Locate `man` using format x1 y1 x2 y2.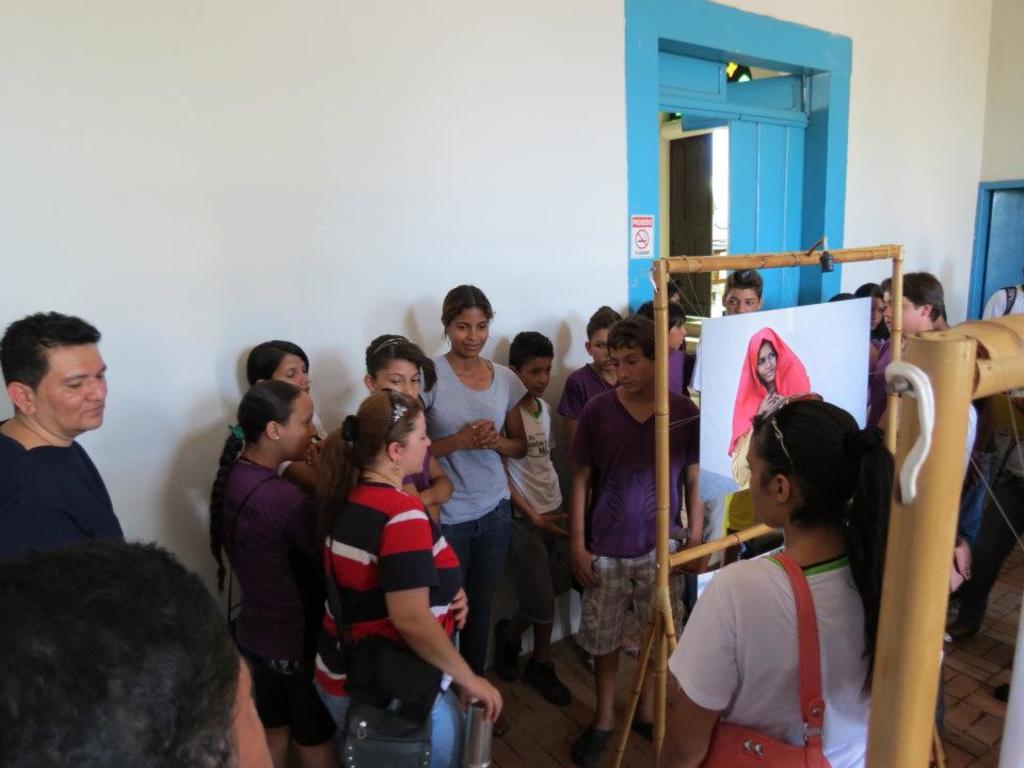
690 272 765 578.
